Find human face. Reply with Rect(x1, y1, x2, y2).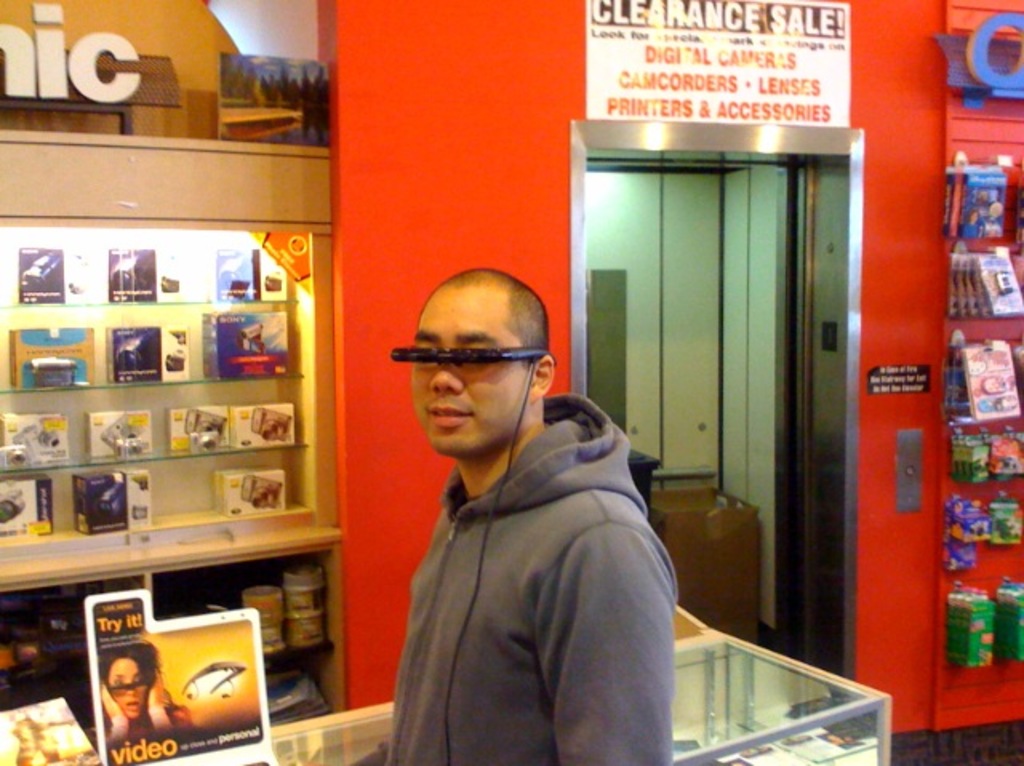
Rect(413, 286, 512, 454).
